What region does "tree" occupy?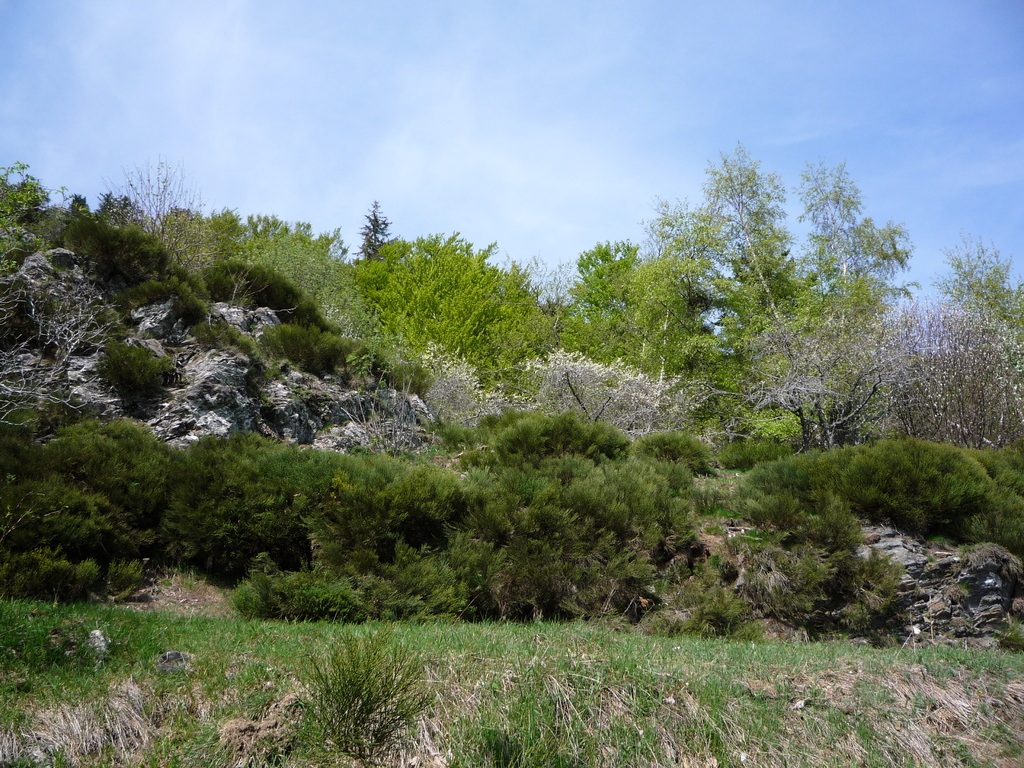
(348,202,399,262).
